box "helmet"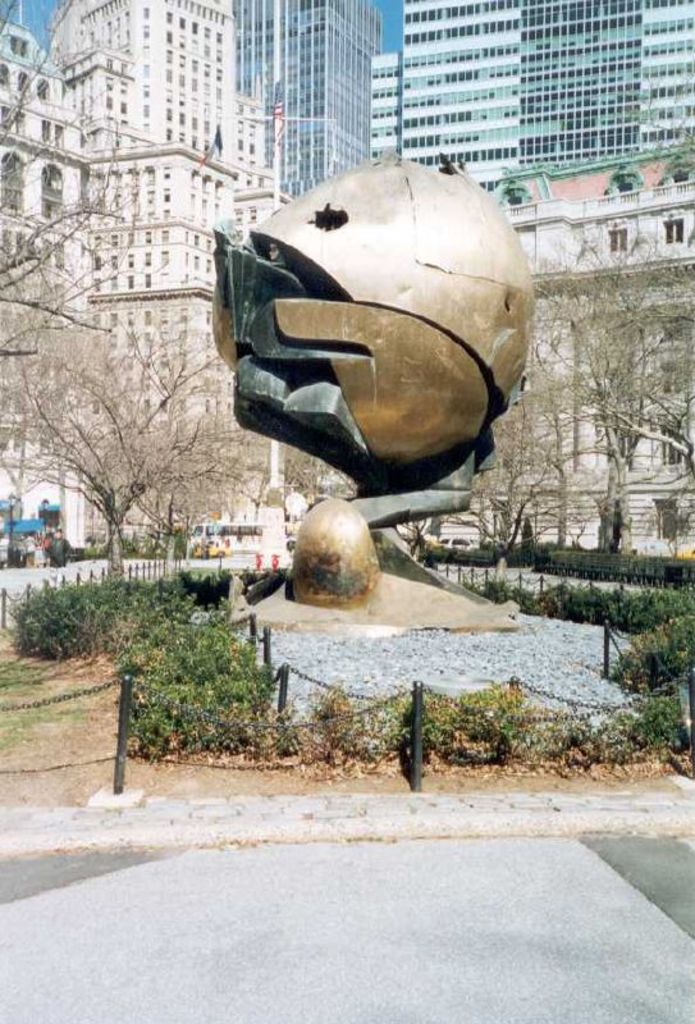
<region>198, 175, 541, 517</region>
